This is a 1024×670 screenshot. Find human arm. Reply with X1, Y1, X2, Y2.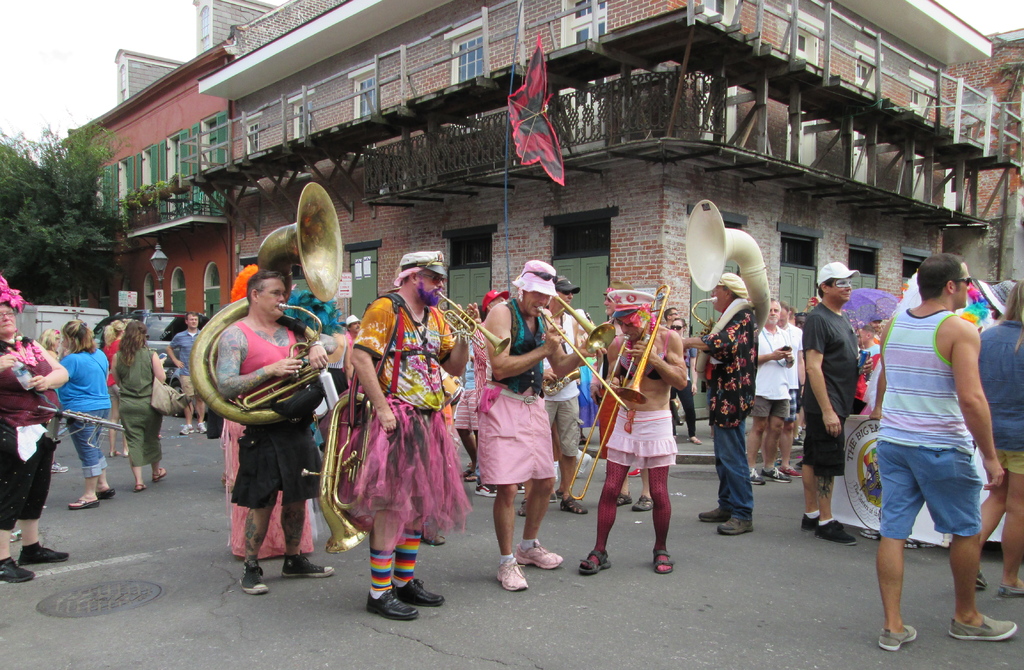
677, 311, 756, 355.
